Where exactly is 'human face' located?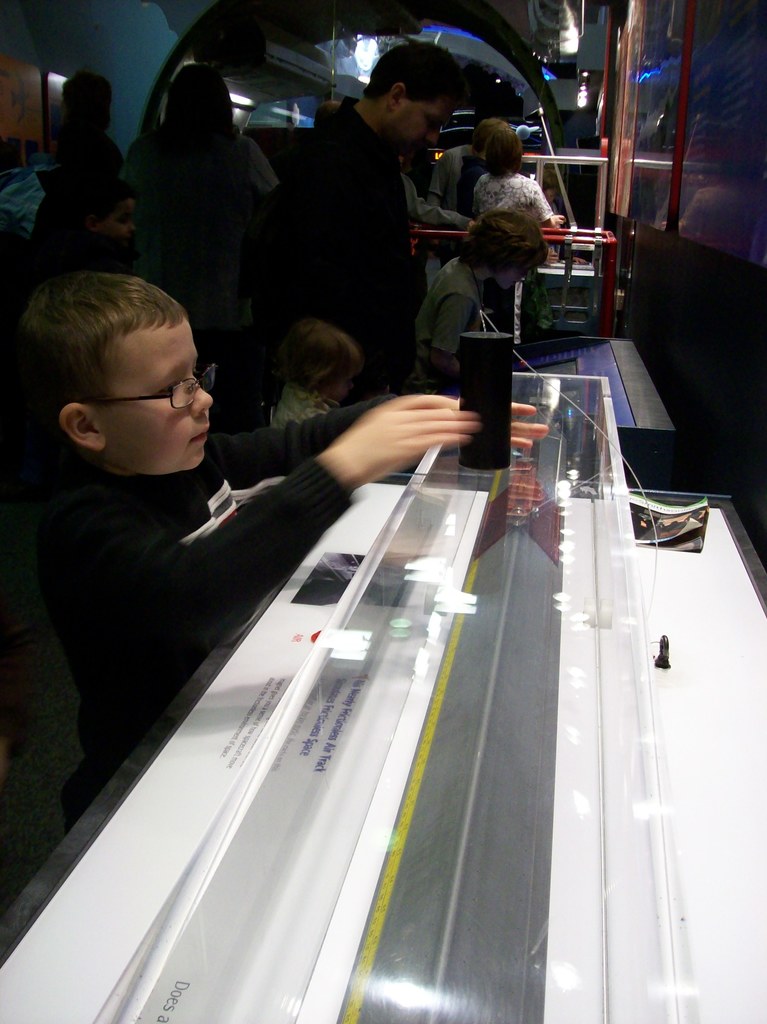
Its bounding box is {"left": 496, "top": 263, "right": 535, "bottom": 287}.
